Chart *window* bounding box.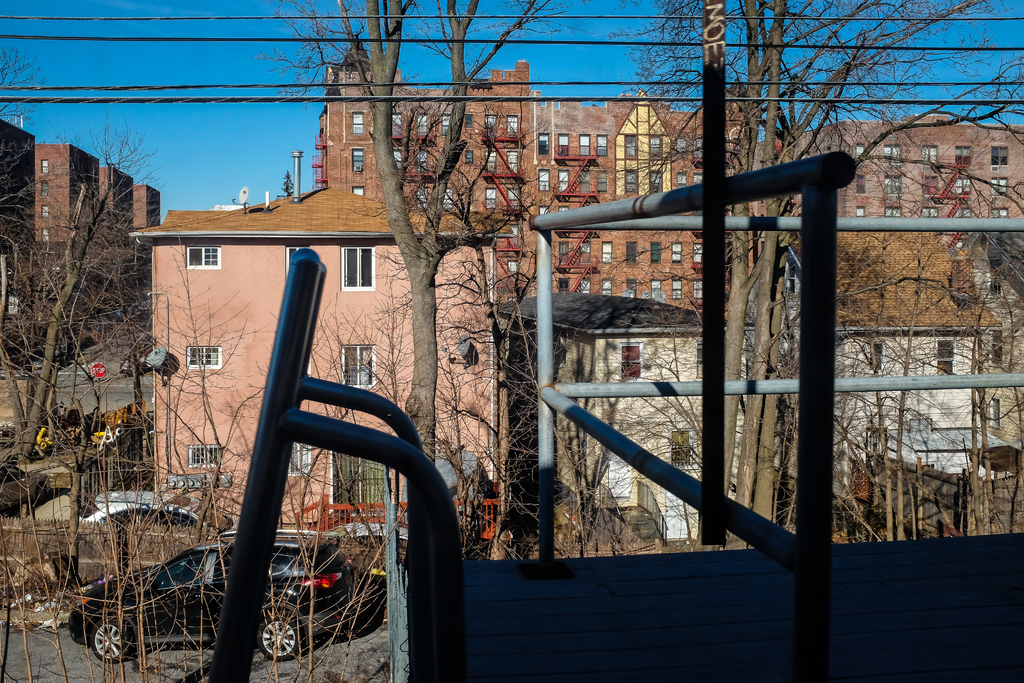
Charted: l=856, t=145, r=866, b=163.
